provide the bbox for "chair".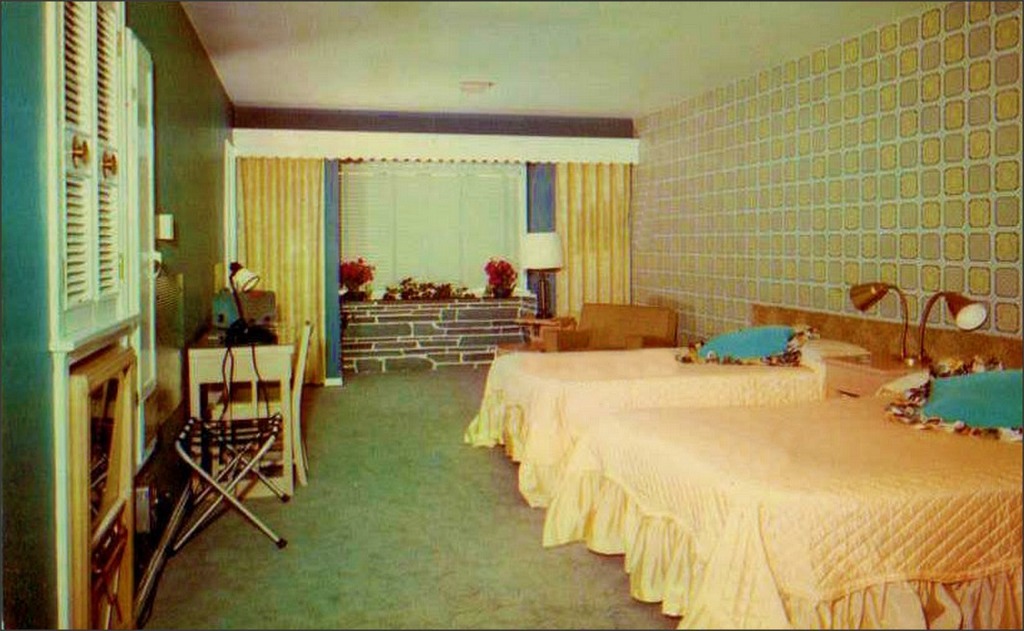
206,320,312,489.
